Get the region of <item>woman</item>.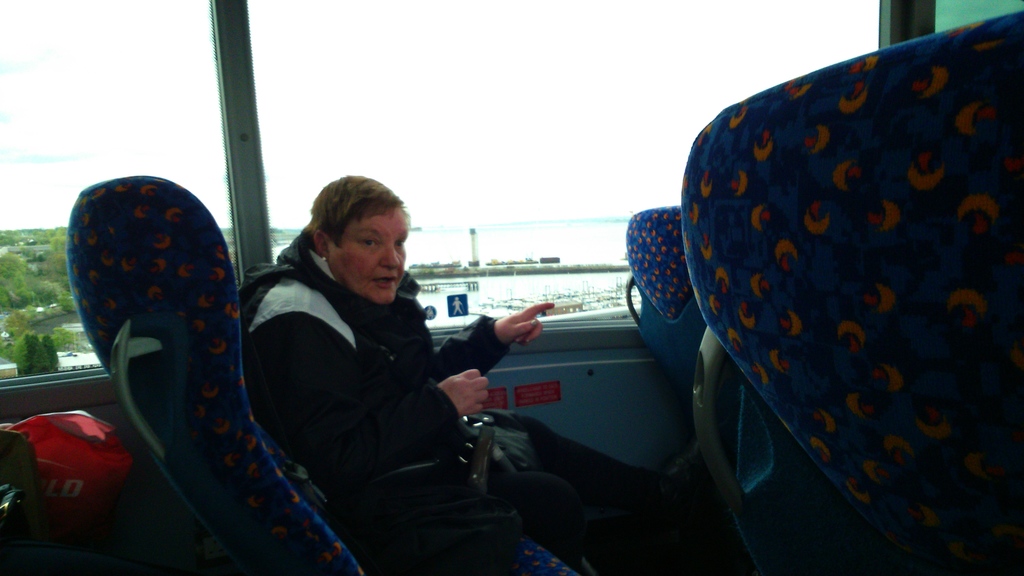
box=[238, 174, 717, 575].
